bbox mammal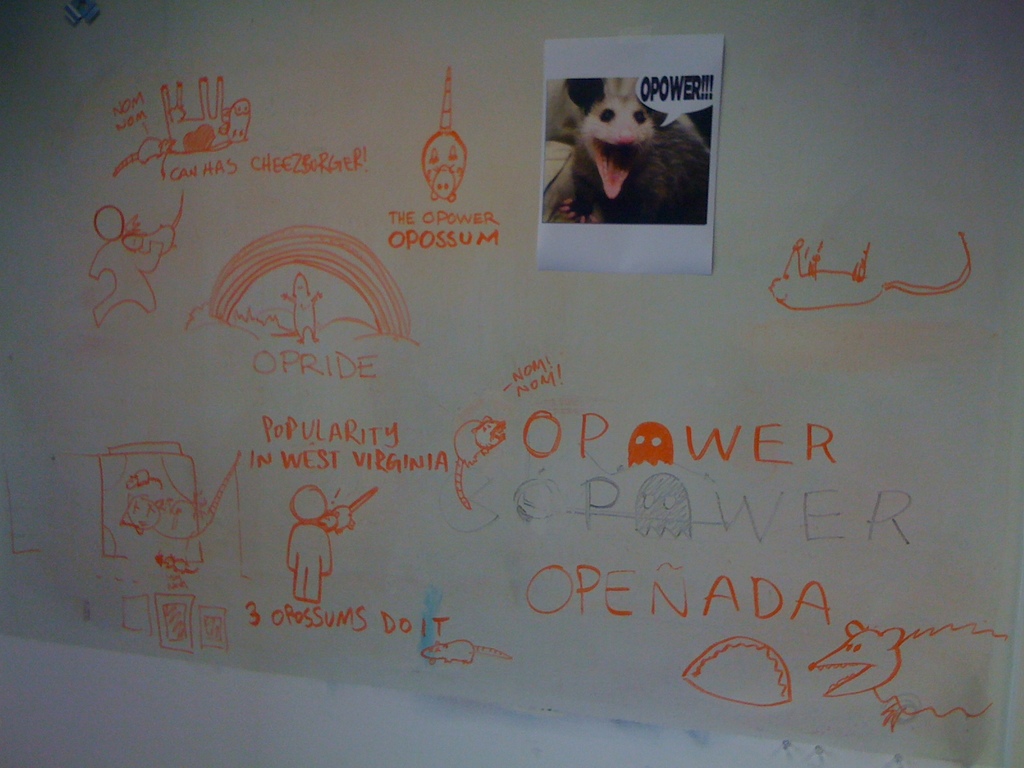
x1=769, y1=237, x2=976, y2=311
